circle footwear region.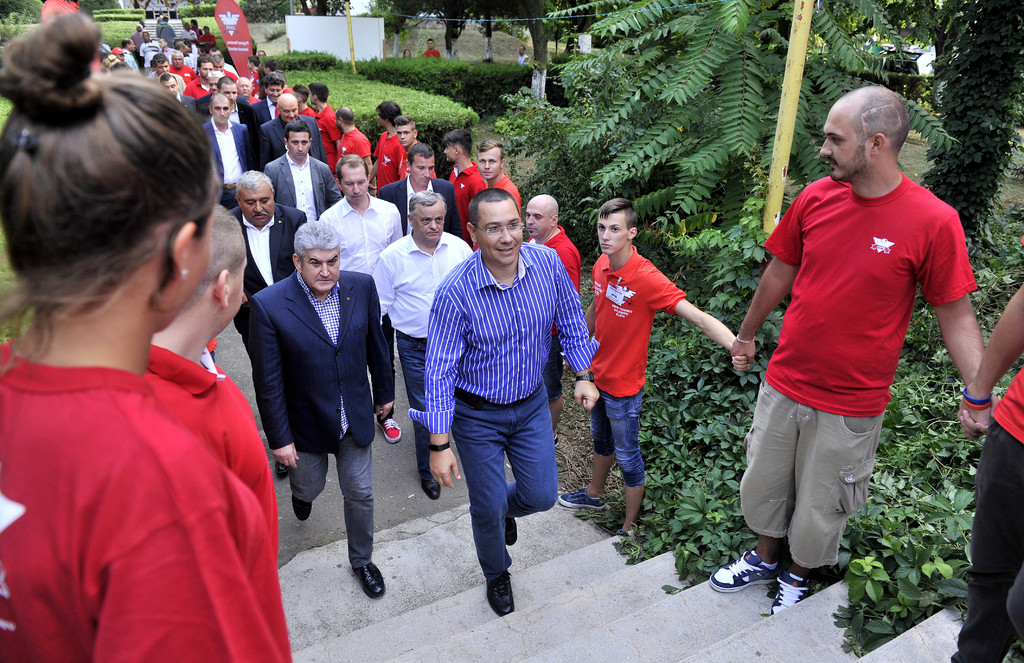
Region: bbox=[292, 497, 312, 523].
